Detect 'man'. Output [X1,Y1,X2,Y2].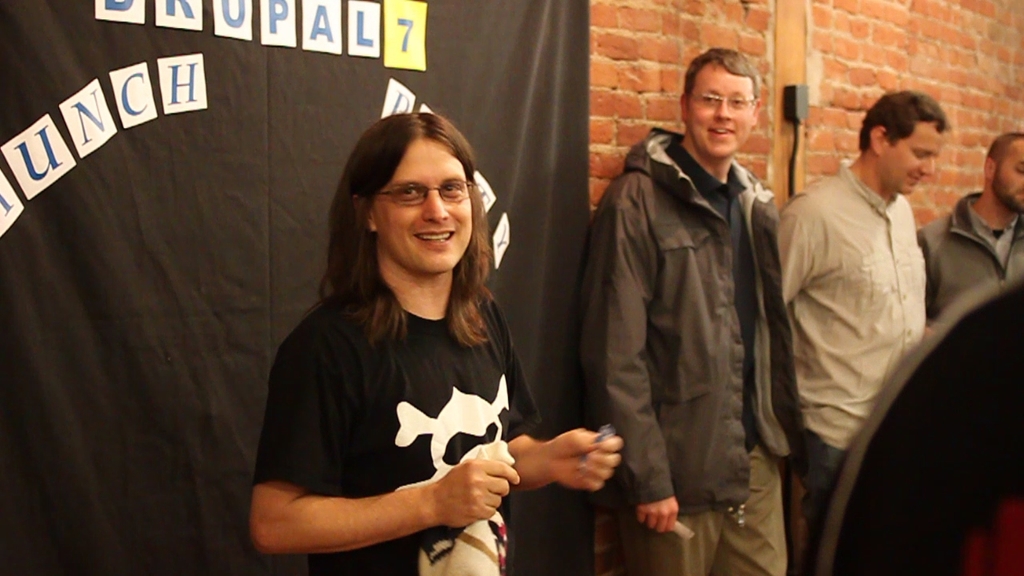
[769,85,969,521].
